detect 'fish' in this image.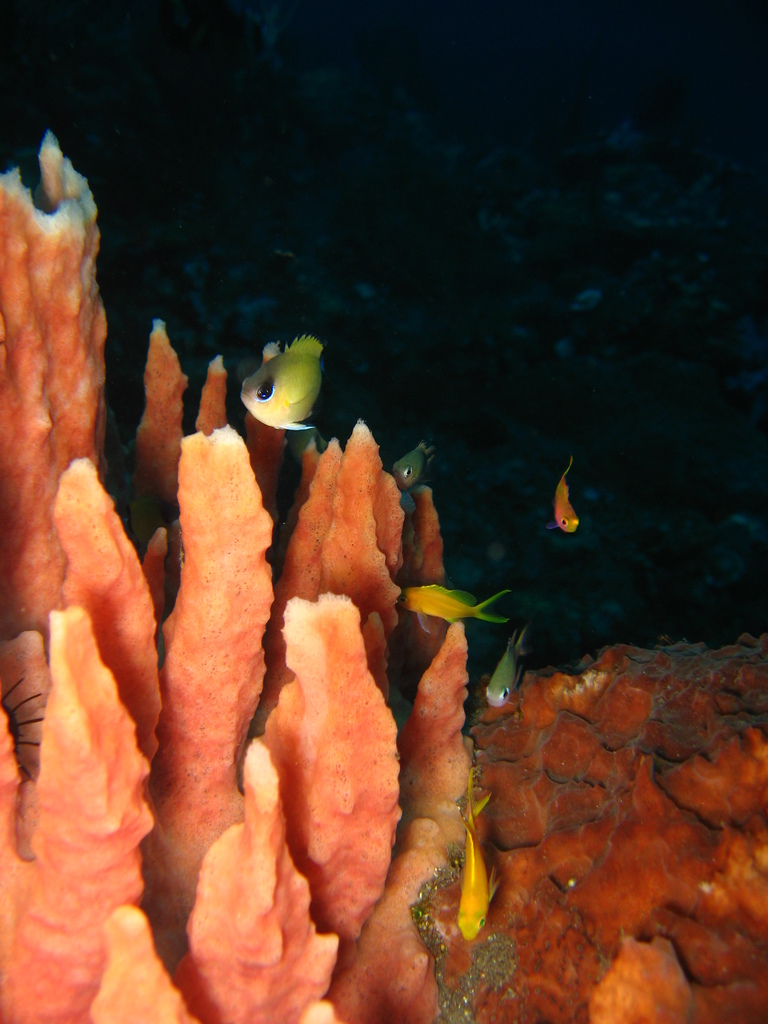
Detection: Rect(456, 774, 501, 942).
